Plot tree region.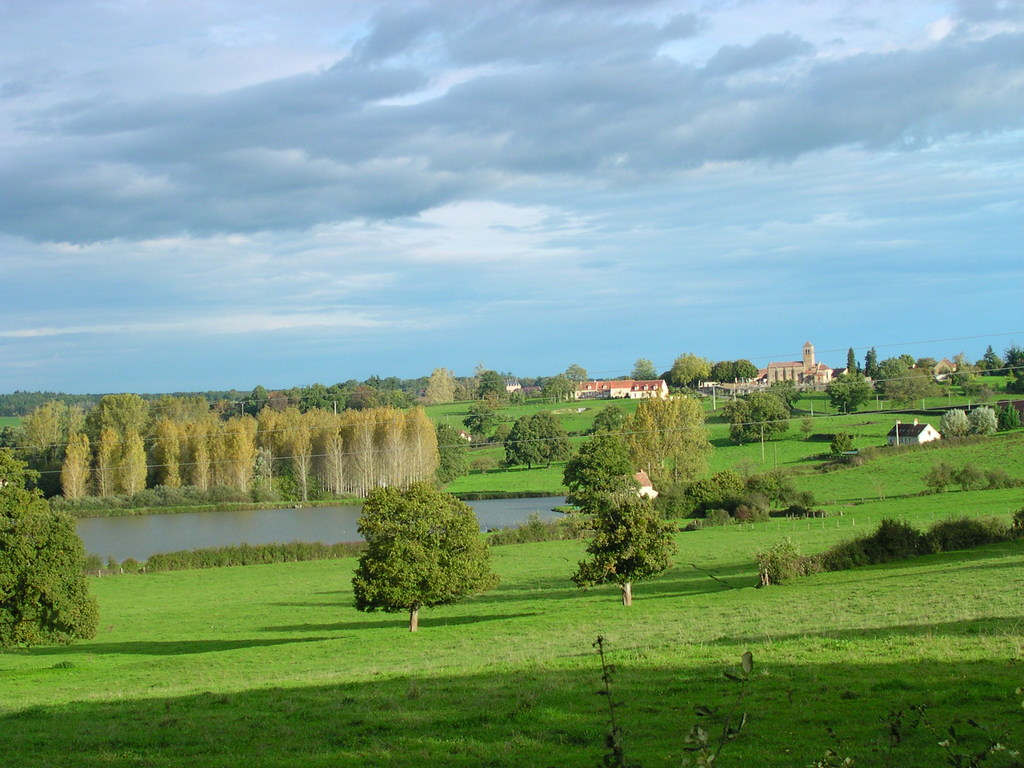
Plotted at <region>500, 409, 573, 471</region>.
